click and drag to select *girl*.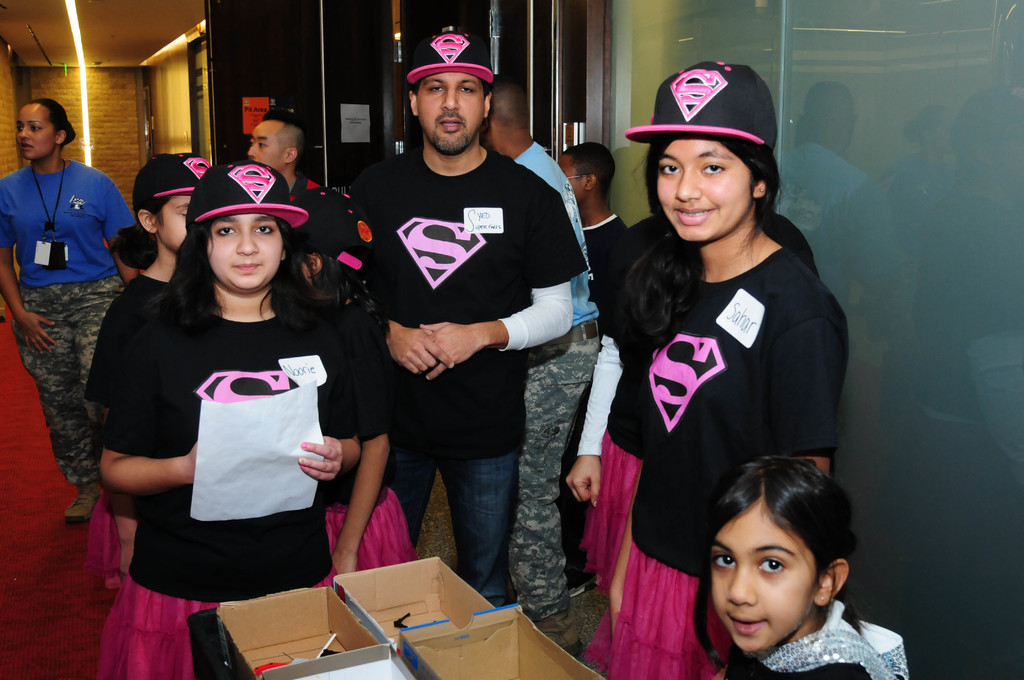
Selection: <bbox>279, 186, 422, 605</bbox>.
